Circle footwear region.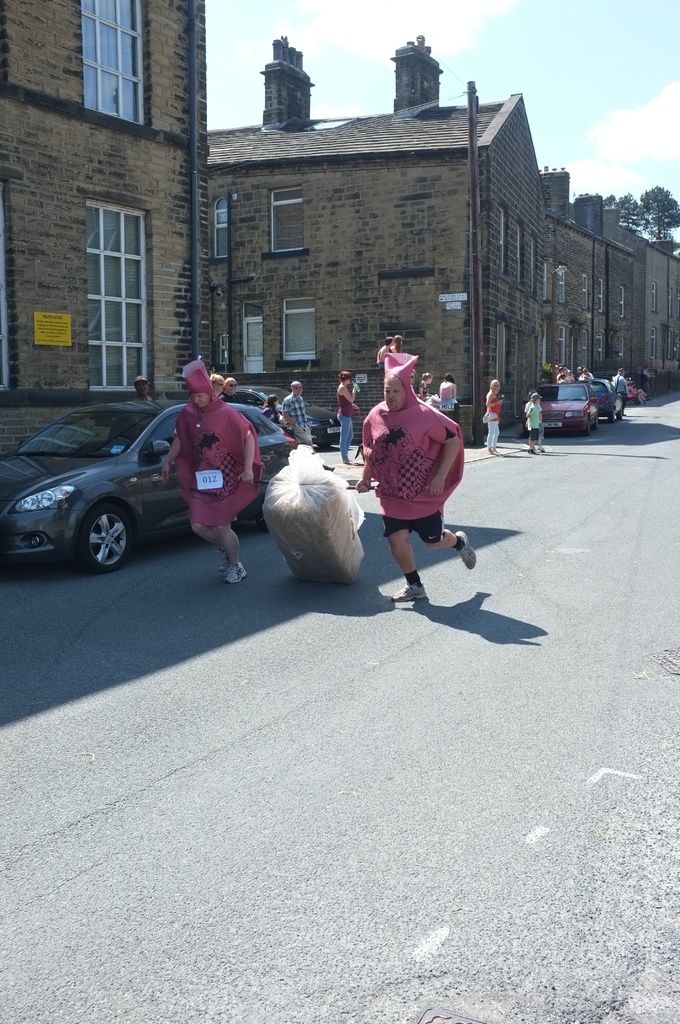
Region: bbox(490, 449, 504, 459).
